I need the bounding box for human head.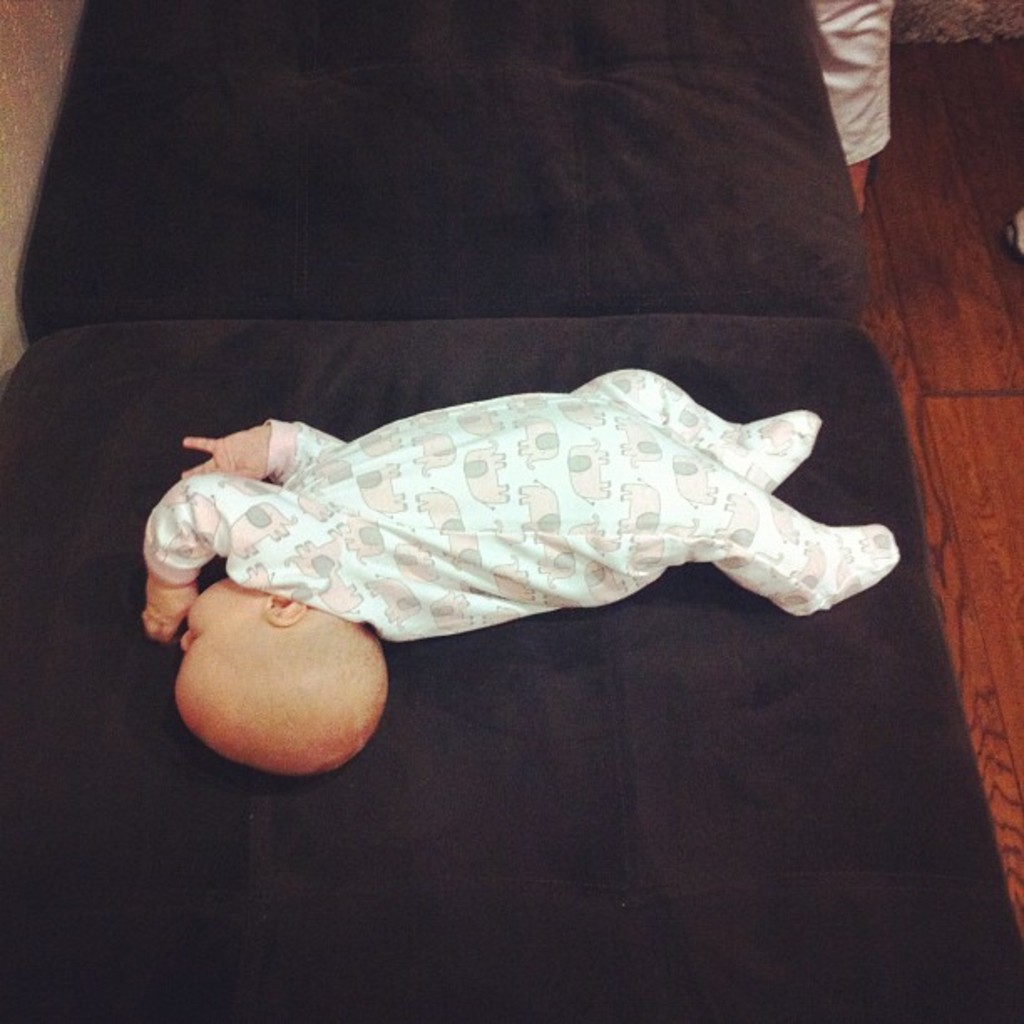
Here it is: {"left": 166, "top": 582, "right": 420, "bottom": 776}.
